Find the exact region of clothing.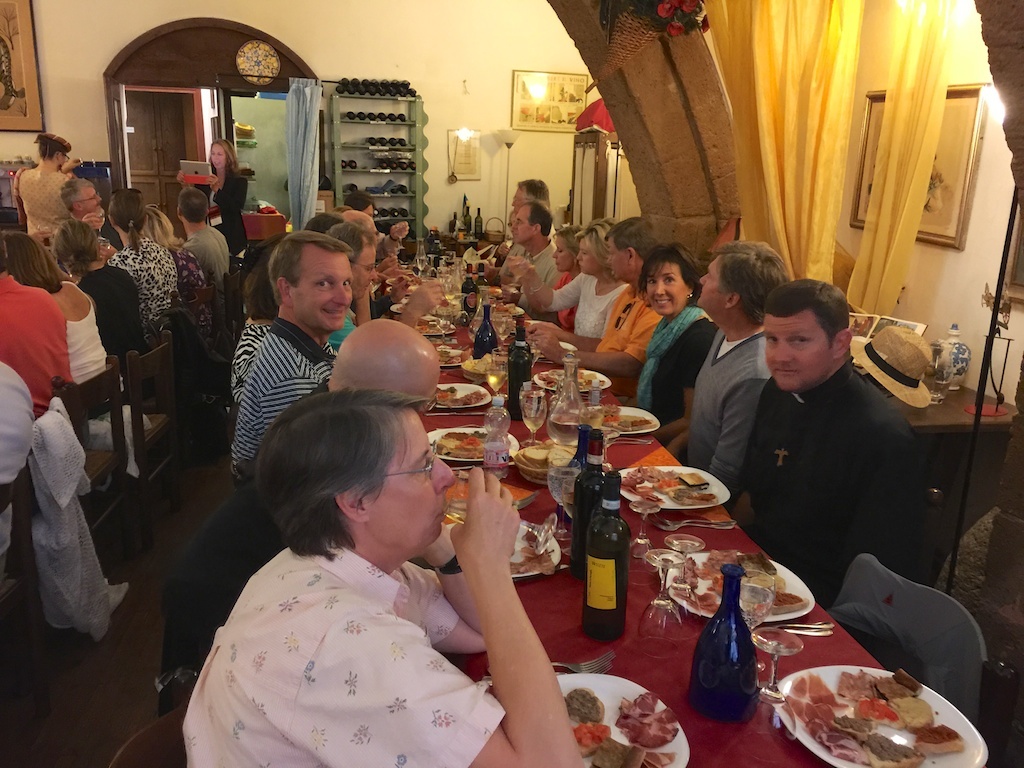
Exact region: [x1=722, y1=363, x2=925, y2=623].
